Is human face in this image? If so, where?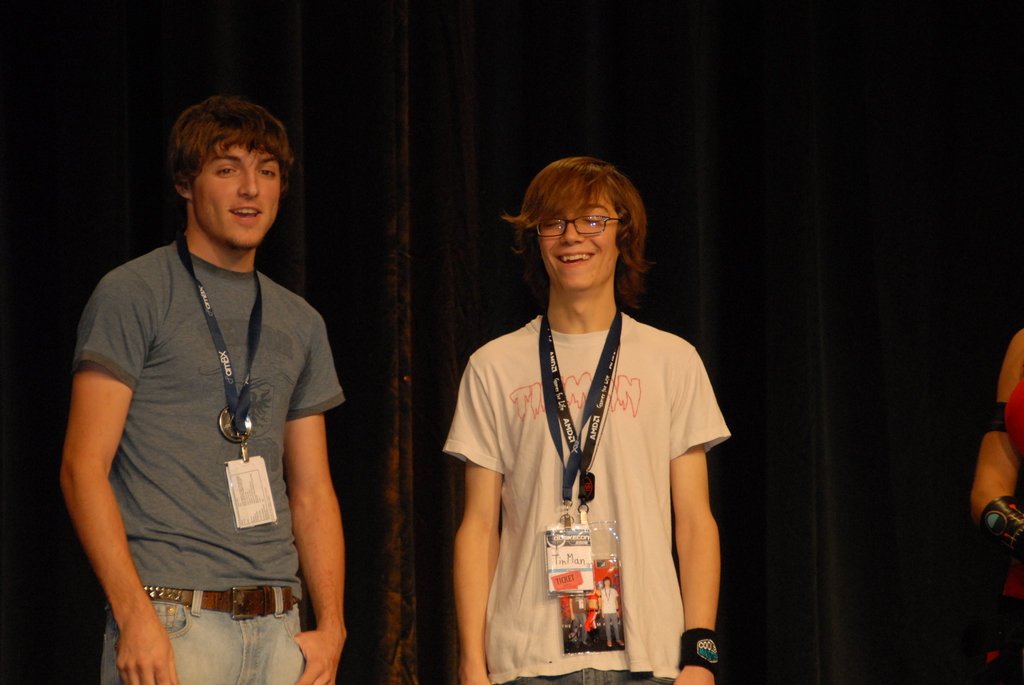
Yes, at [x1=536, y1=191, x2=621, y2=294].
